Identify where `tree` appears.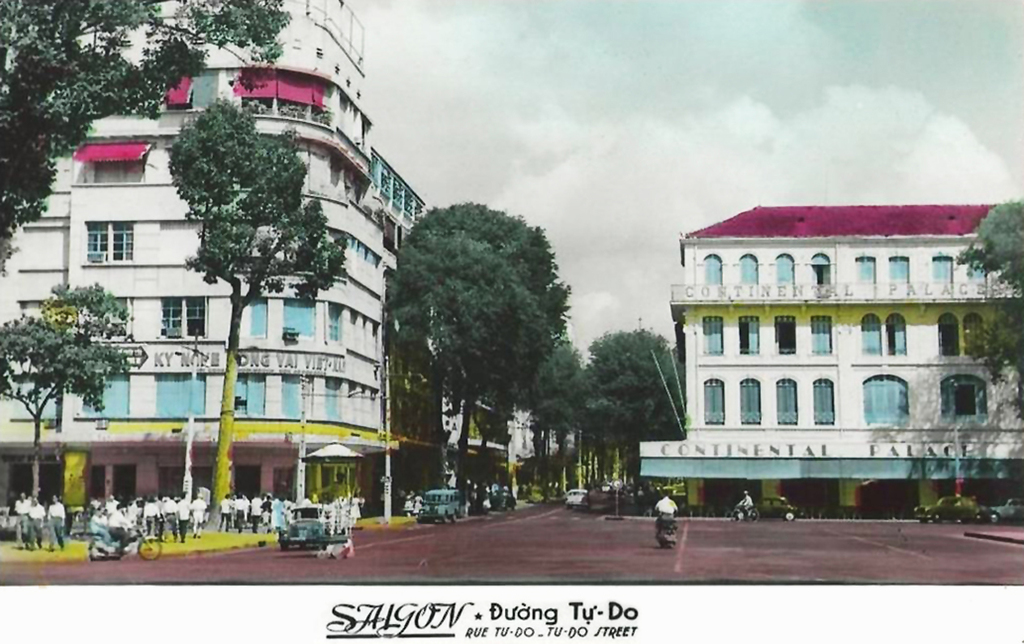
Appears at rect(594, 328, 681, 500).
